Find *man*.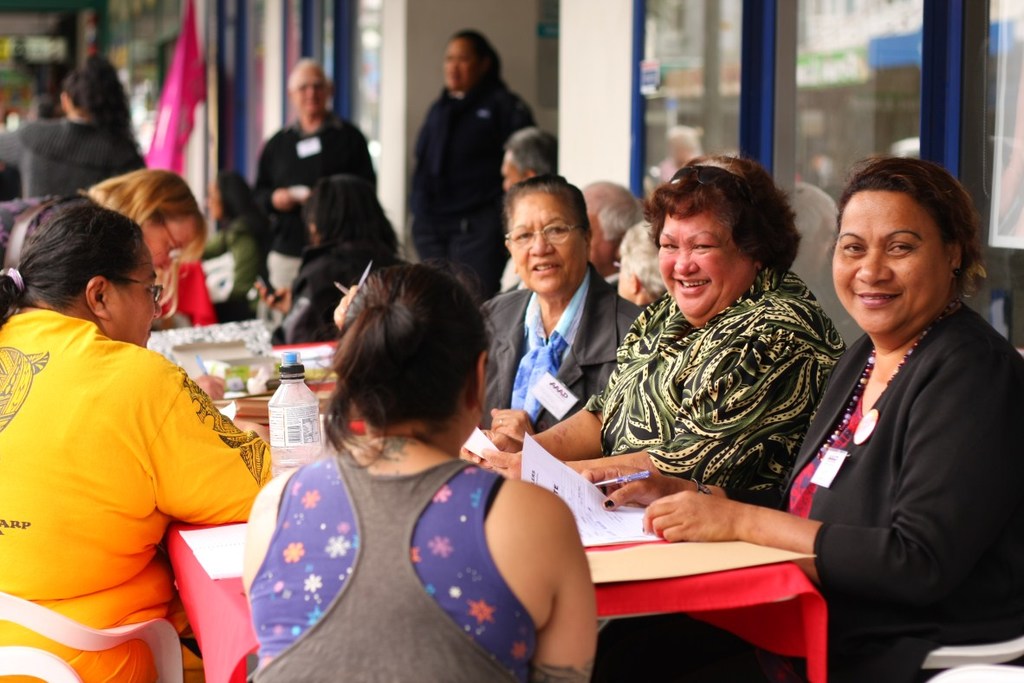
<box>484,172,639,436</box>.
